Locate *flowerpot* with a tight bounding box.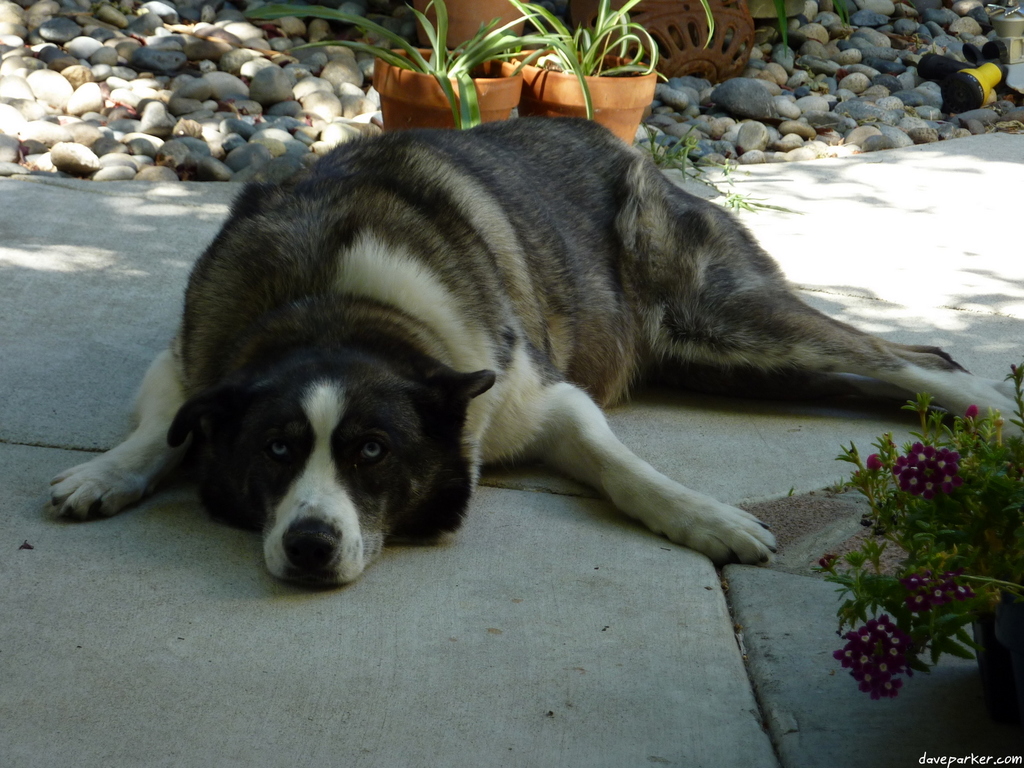
967:597:1023:701.
